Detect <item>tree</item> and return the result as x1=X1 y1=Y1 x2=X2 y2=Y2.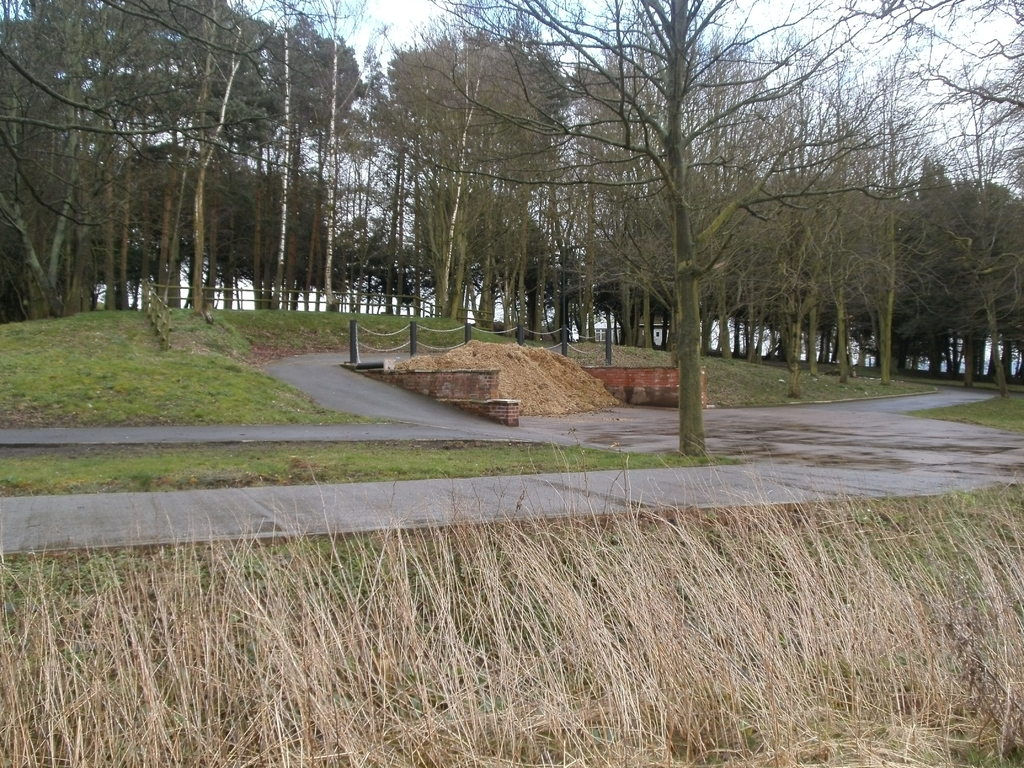
x1=476 y1=56 x2=604 y2=341.
